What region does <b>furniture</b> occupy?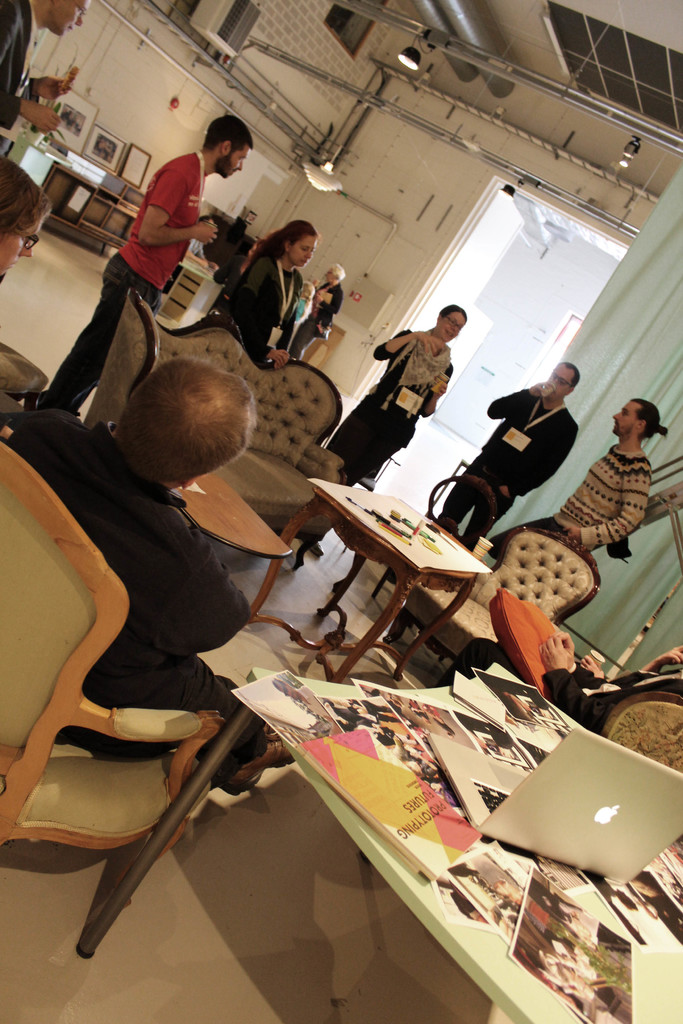
[304,324,347,372].
